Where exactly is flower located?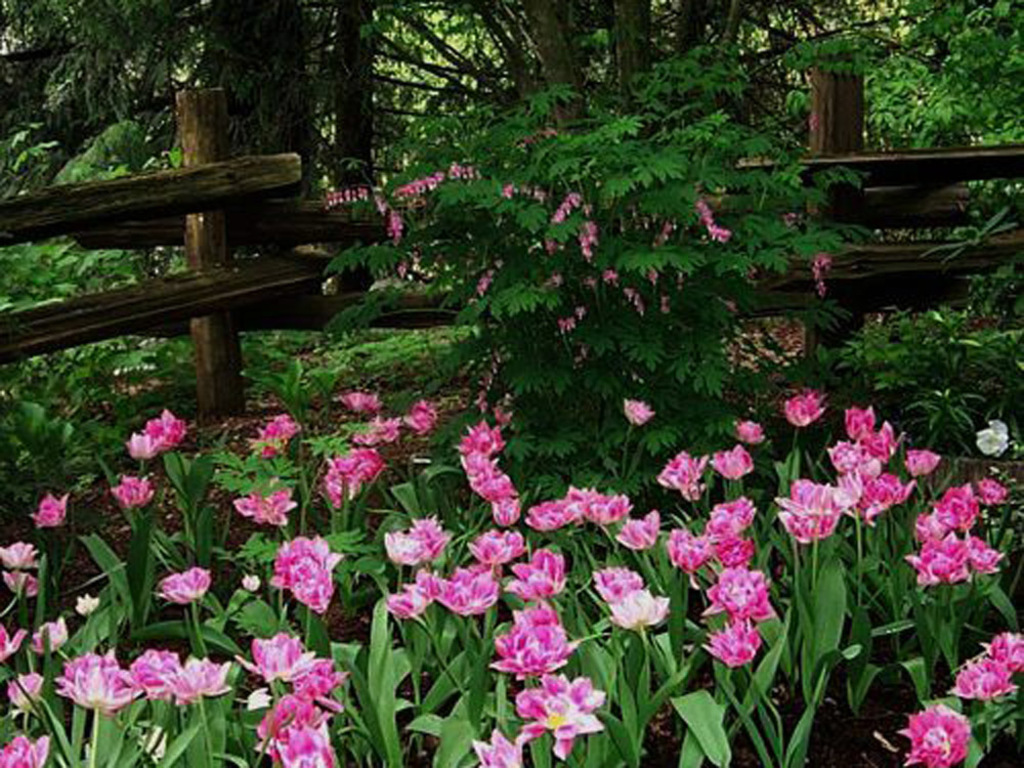
Its bounding box is <bbox>241, 633, 313, 687</bbox>.
